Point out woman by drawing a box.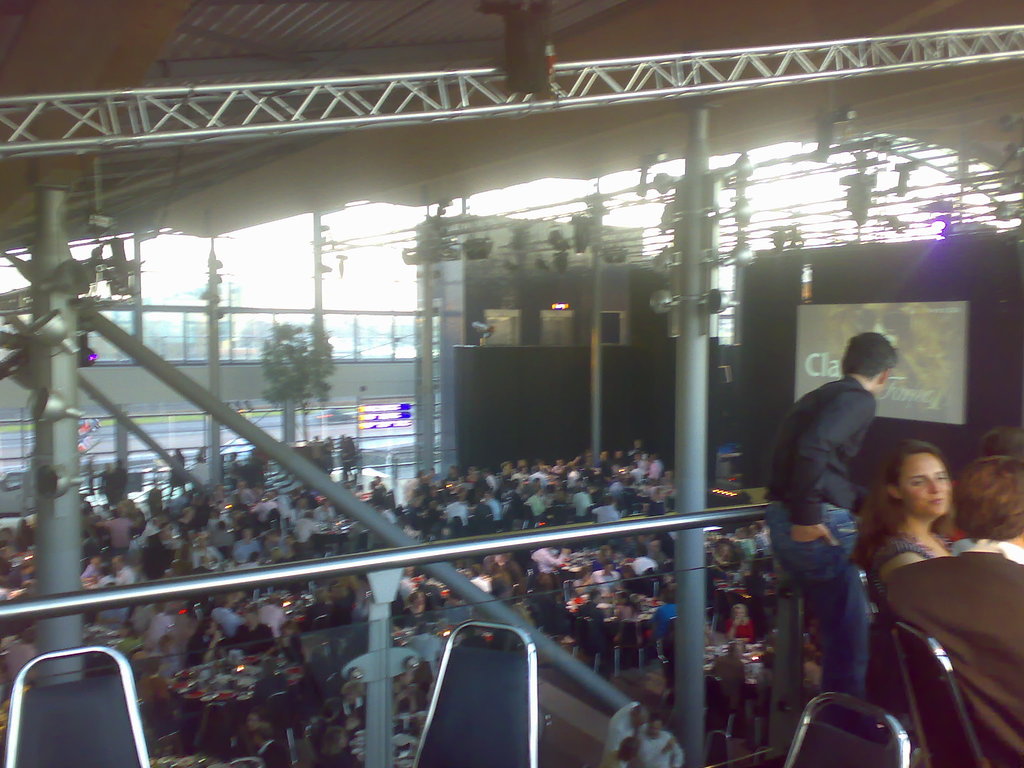
[847, 442, 954, 621].
